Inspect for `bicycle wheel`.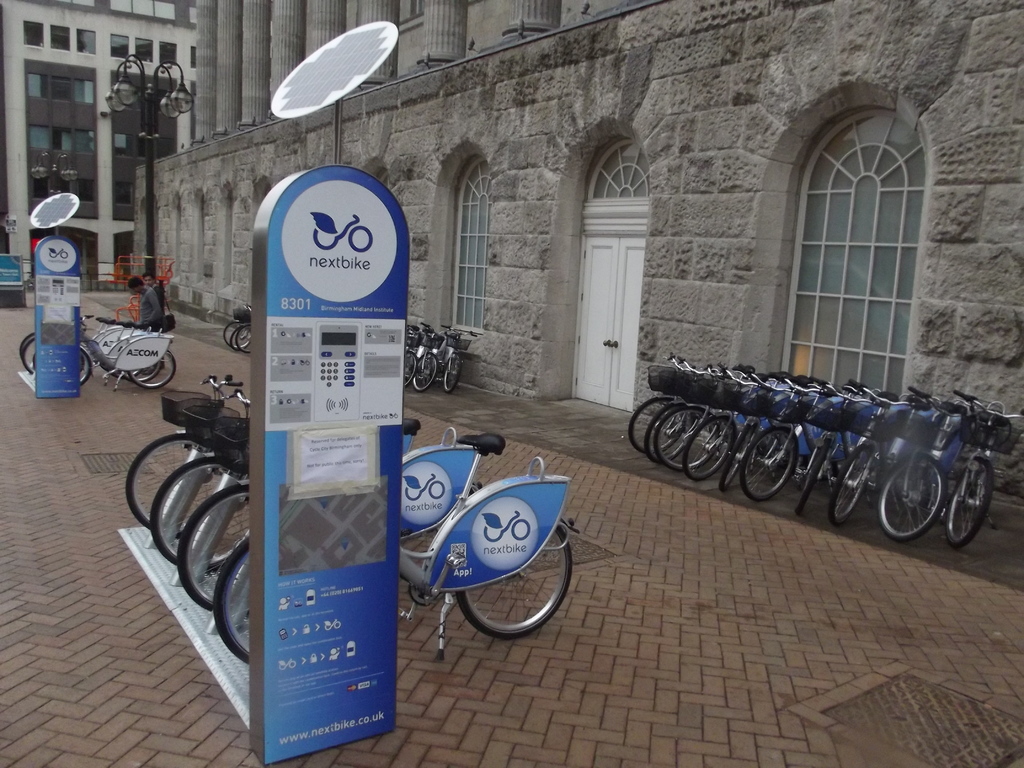
Inspection: select_region(22, 333, 35, 374).
